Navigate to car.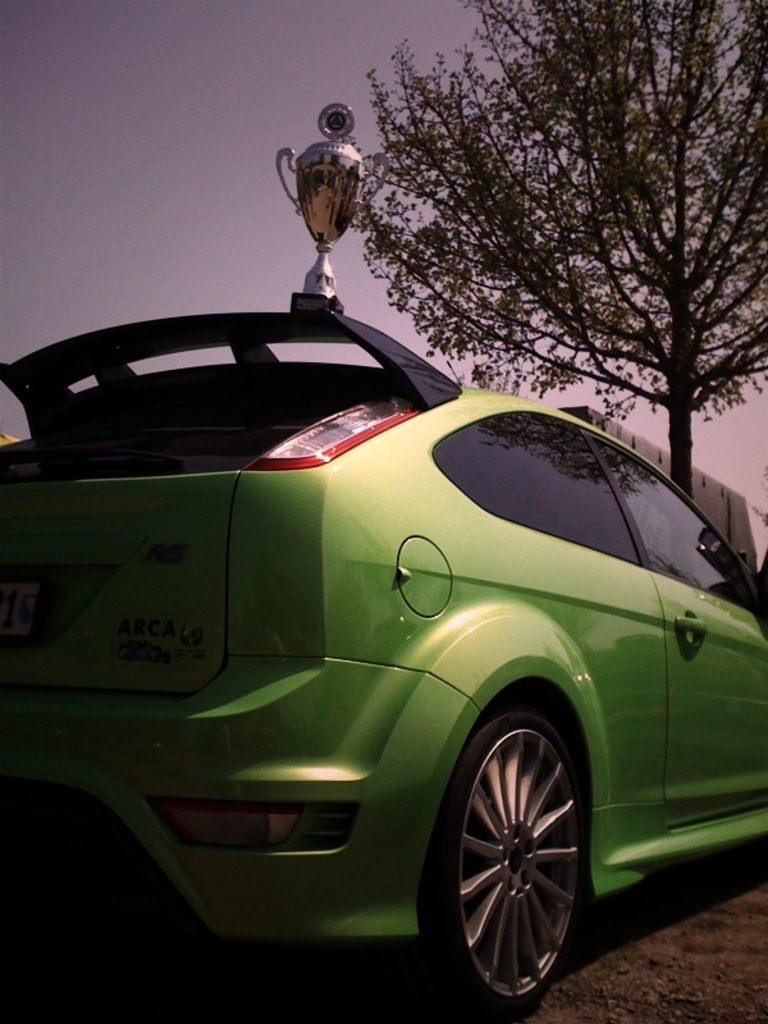
Navigation target: pyautogui.locateOnScreen(0, 302, 767, 1023).
